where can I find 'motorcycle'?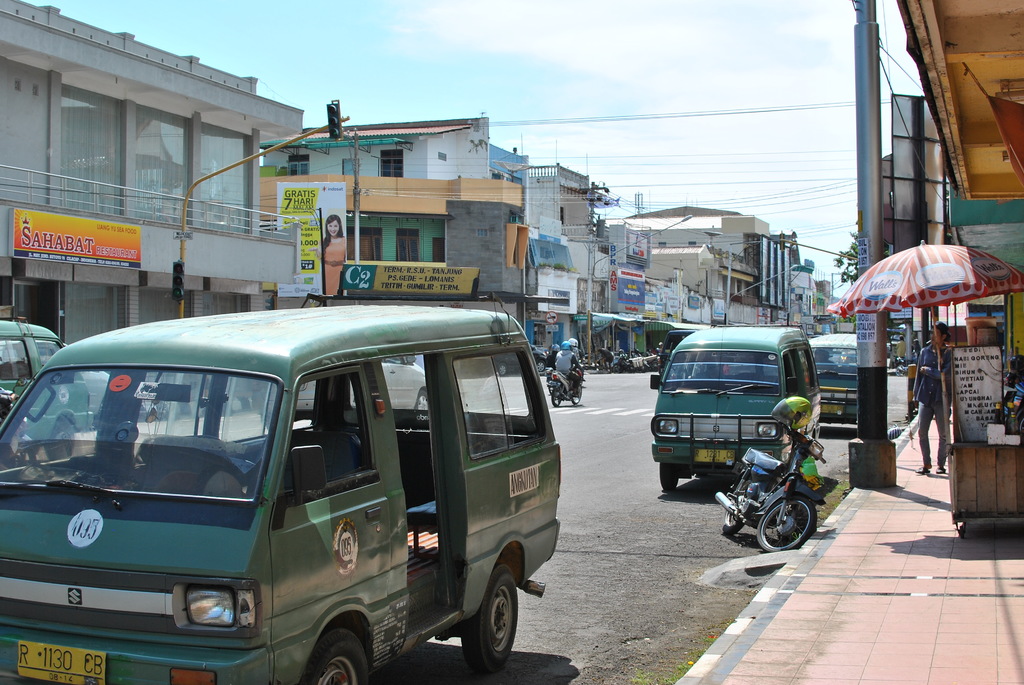
You can find it at 706 422 845 560.
